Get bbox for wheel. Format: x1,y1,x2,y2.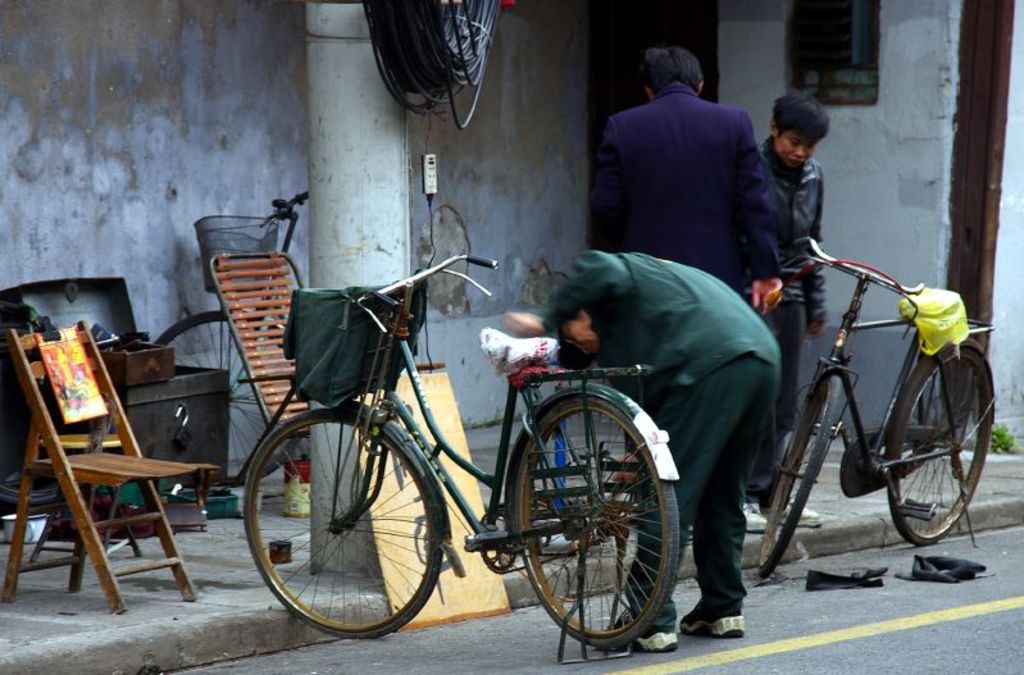
515,398,681,646.
